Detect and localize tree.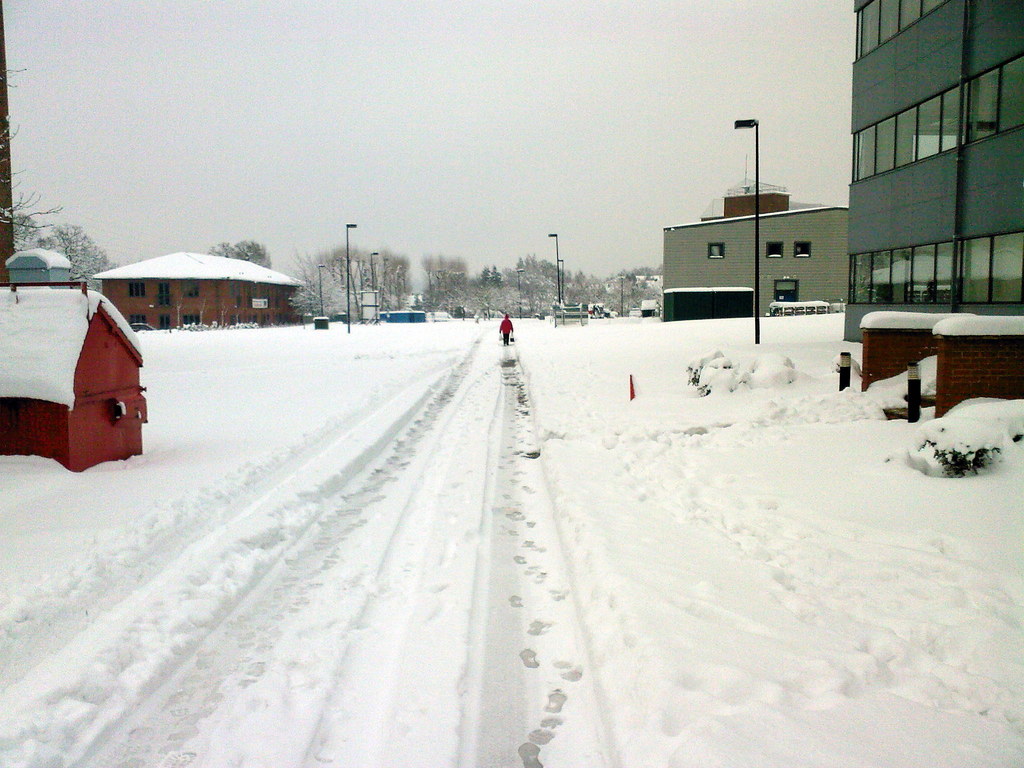
Localized at [13,204,118,289].
